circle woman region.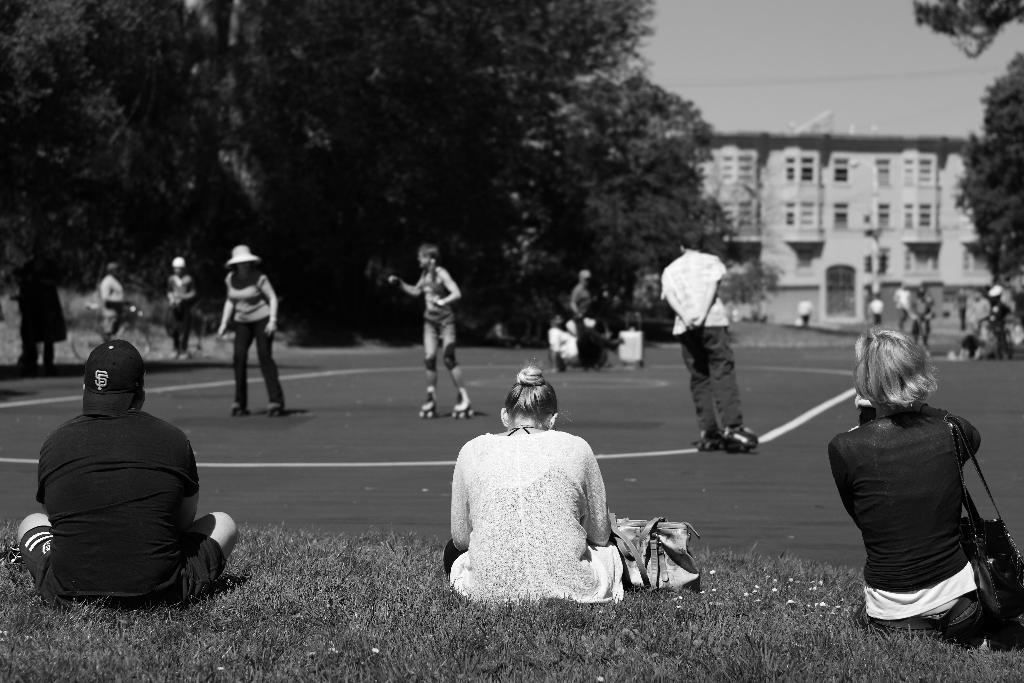
Region: Rect(442, 365, 626, 610).
